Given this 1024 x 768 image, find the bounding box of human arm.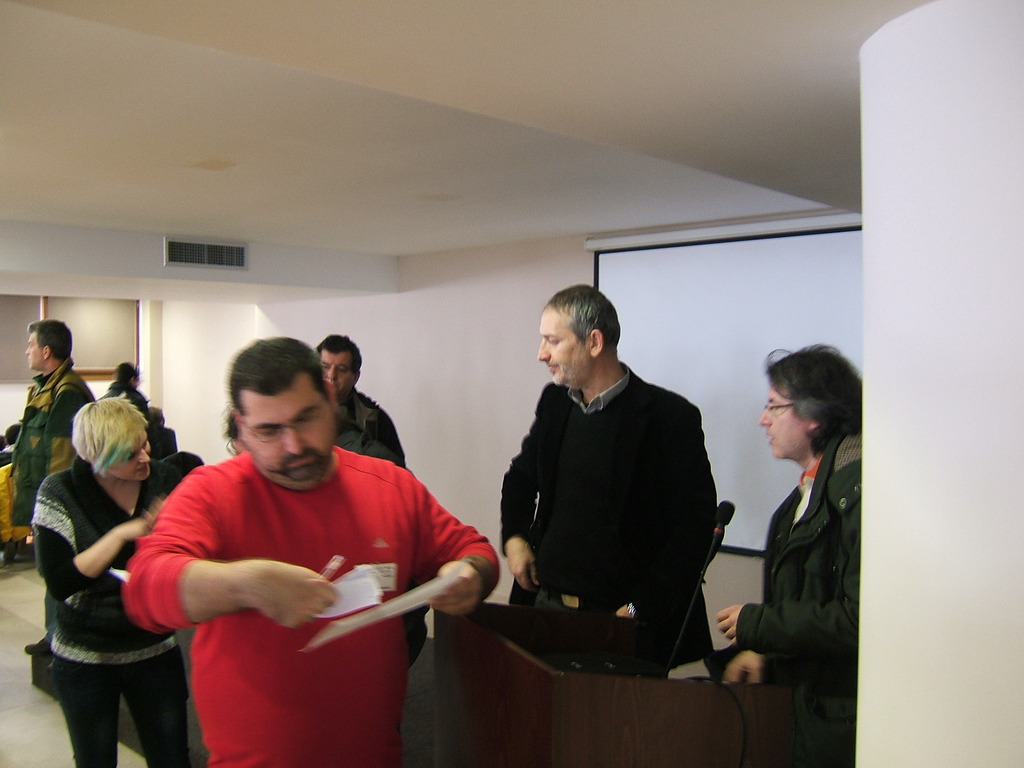
select_region(485, 390, 558, 596).
